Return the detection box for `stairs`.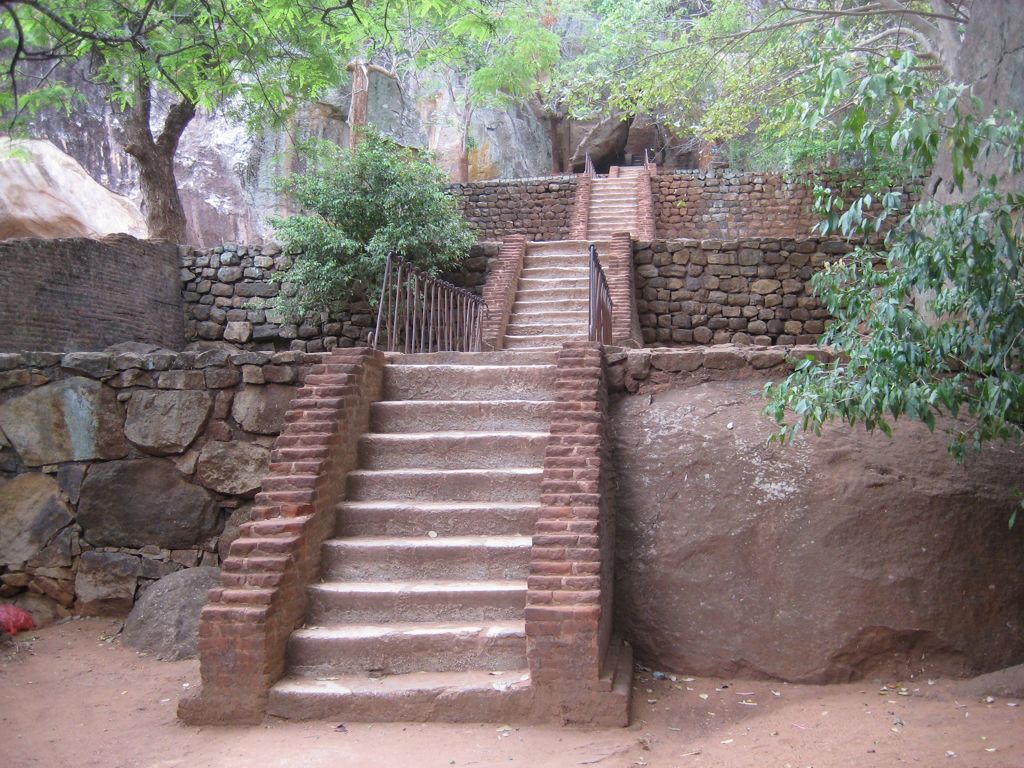
[267,168,644,716].
